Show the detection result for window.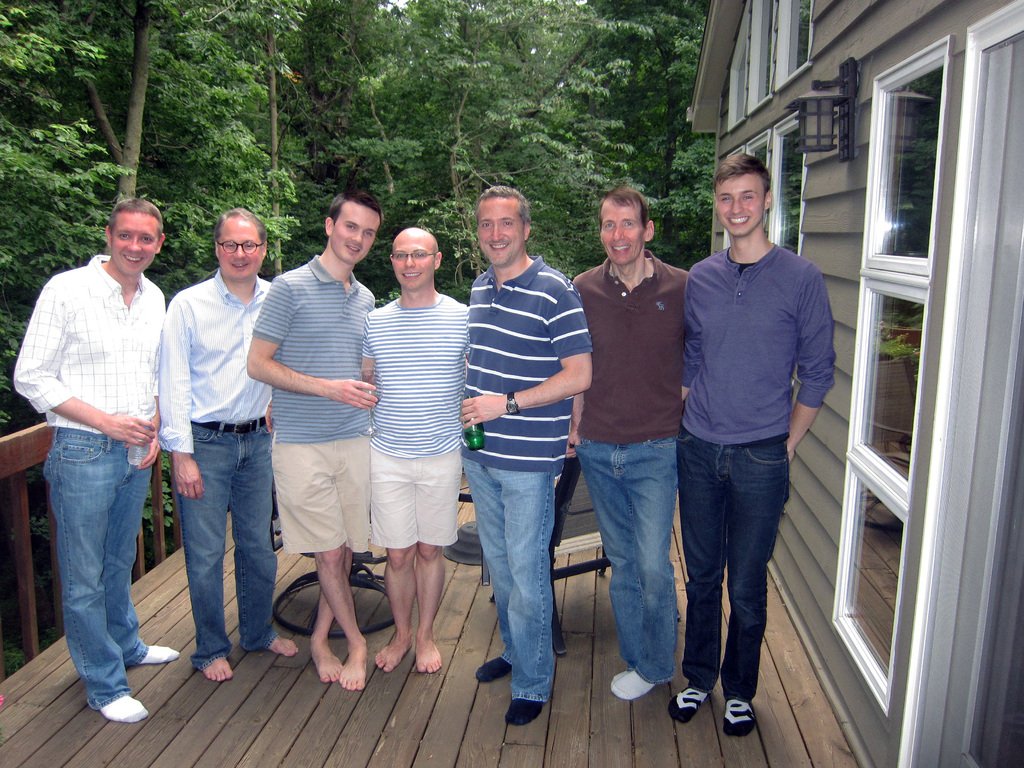
(left=829, top=280, right=939, bottom=719).
